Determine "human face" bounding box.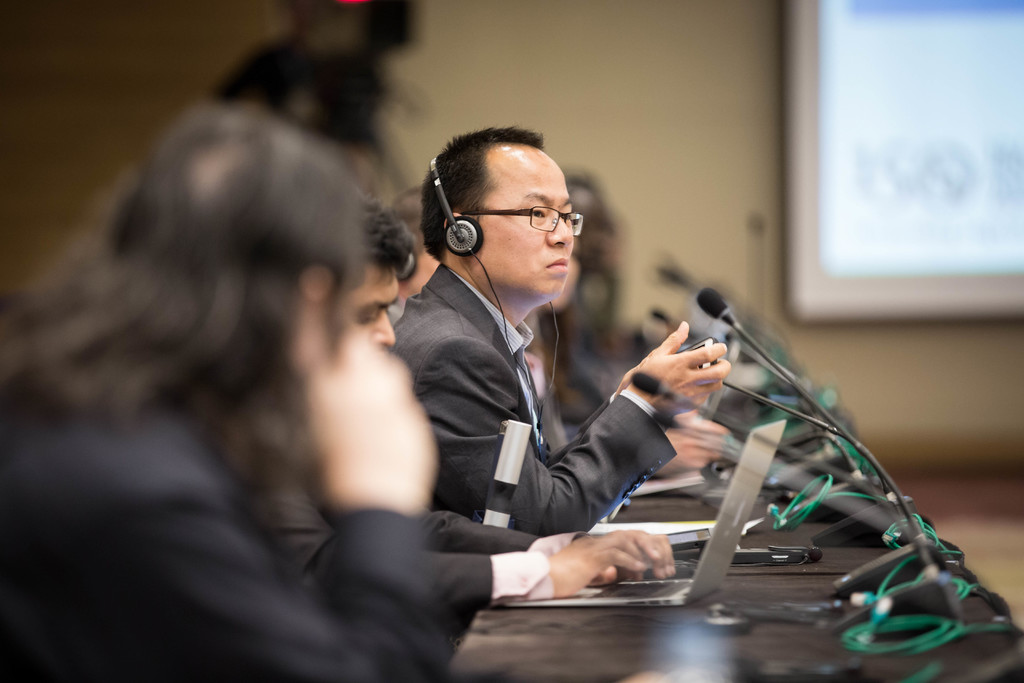
Determined: rect(347, 261, 399, 340).
